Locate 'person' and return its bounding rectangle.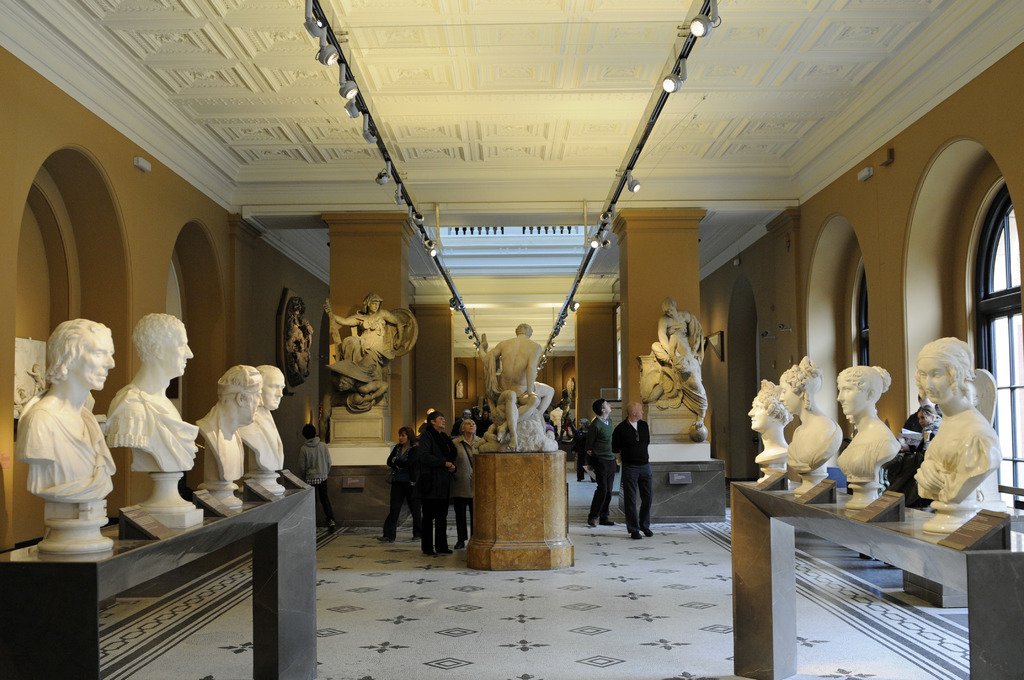
left=835, top=366, right=896, bottom=476.
